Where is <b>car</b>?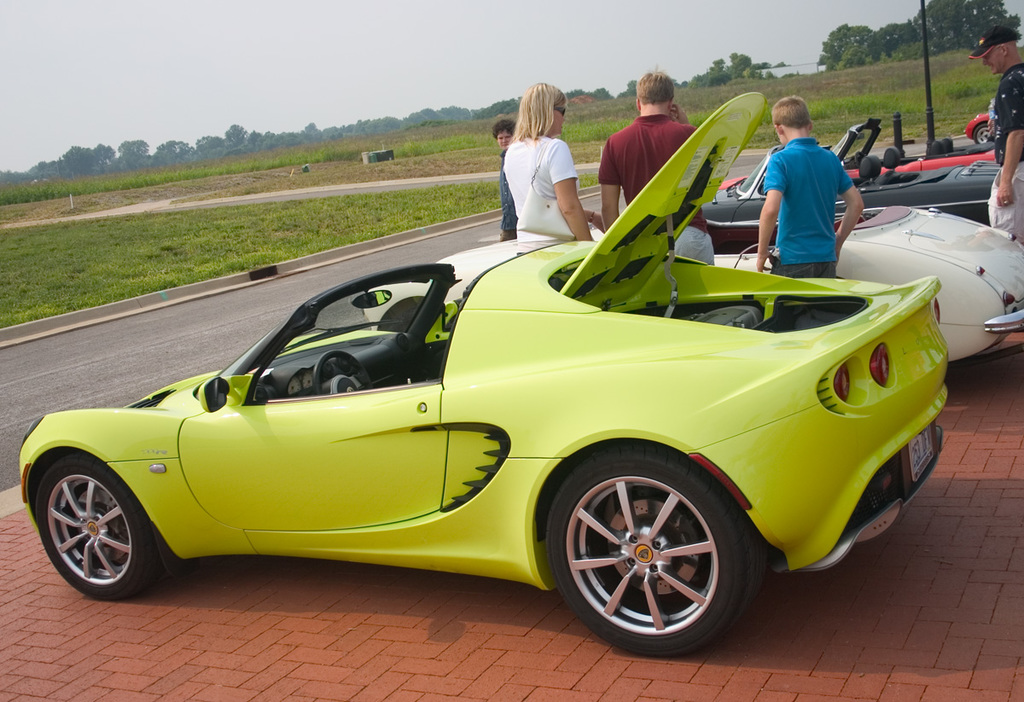
box(33, 177, 929, 648).
